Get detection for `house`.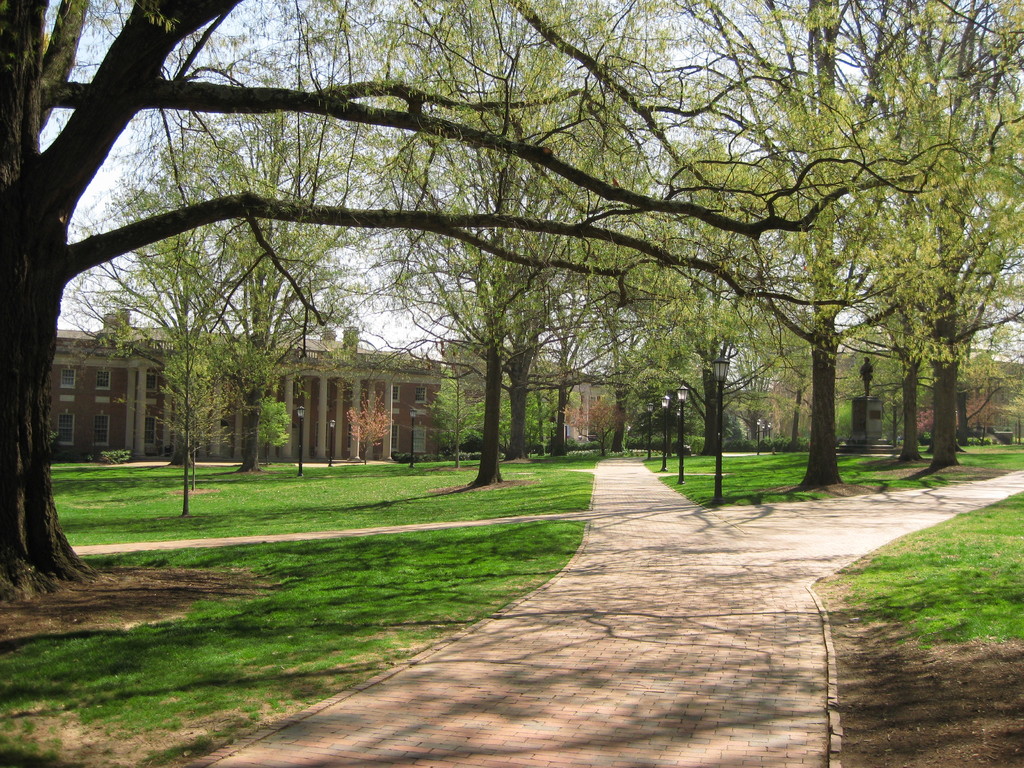
Detection: (x1=25, y1=330, x2=157, y2=470).
